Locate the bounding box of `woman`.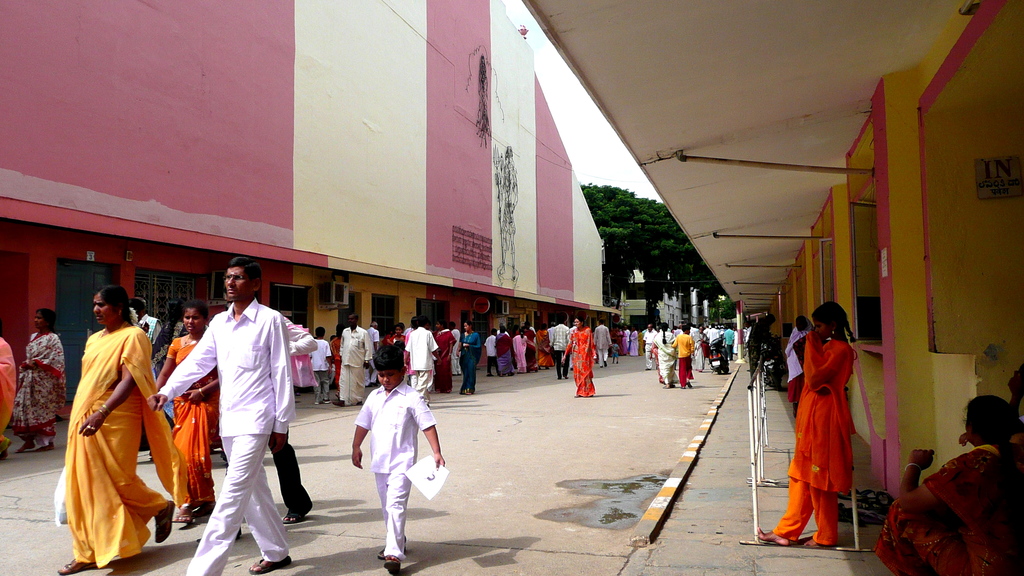
Bounding box: box=[154, 304, 227, 524].
